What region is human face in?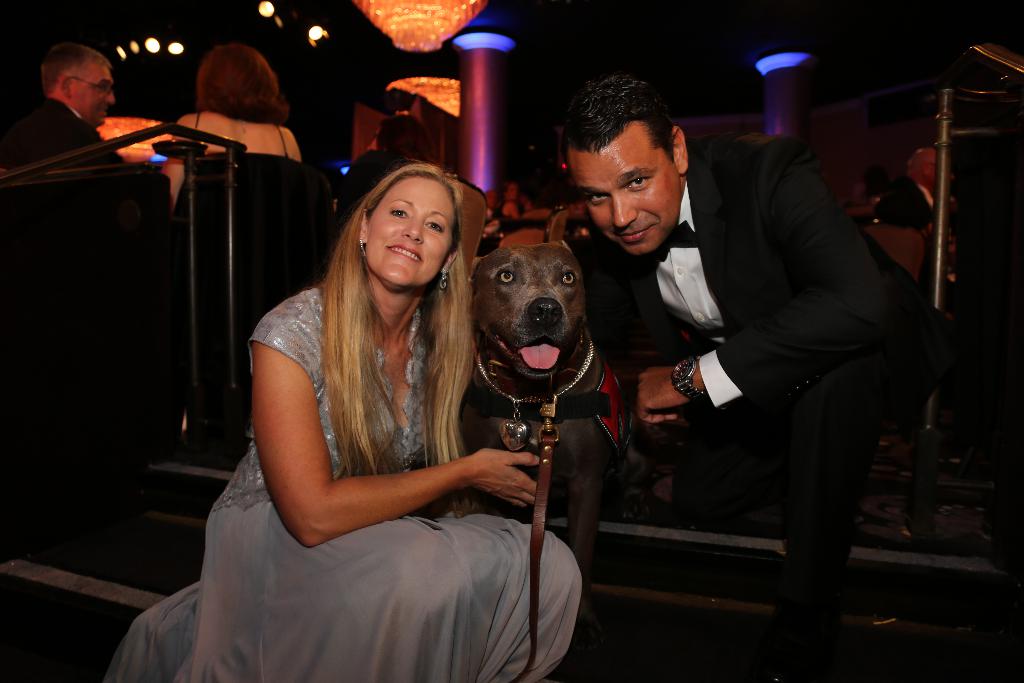
bbox(367, 177, 454, 288).
